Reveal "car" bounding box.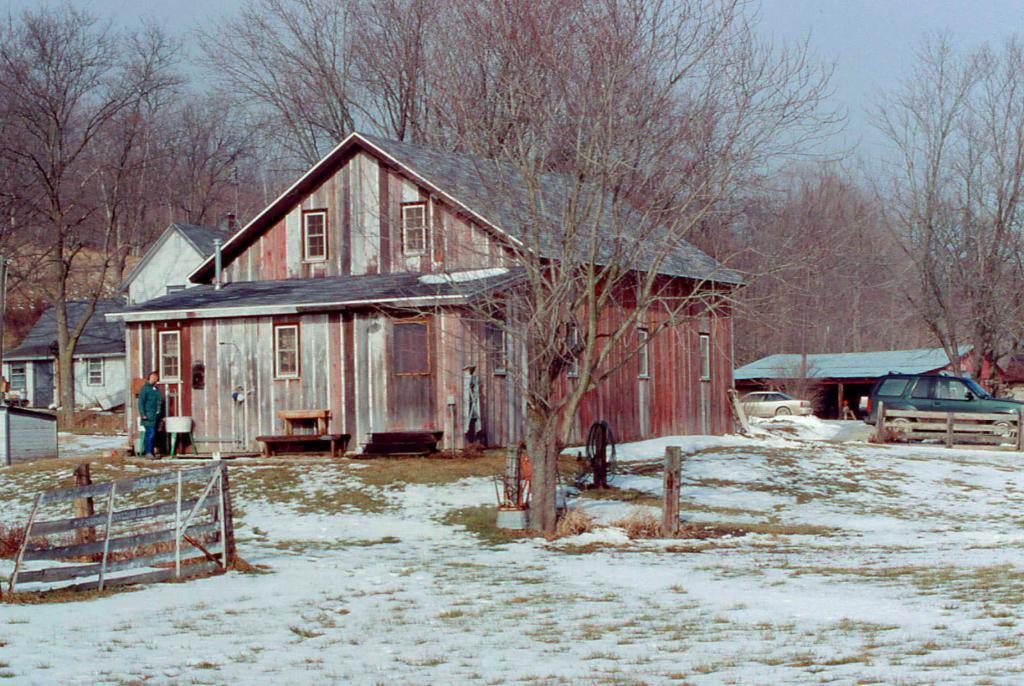
Revealed: bbox(858, 371, 1022, 443).
